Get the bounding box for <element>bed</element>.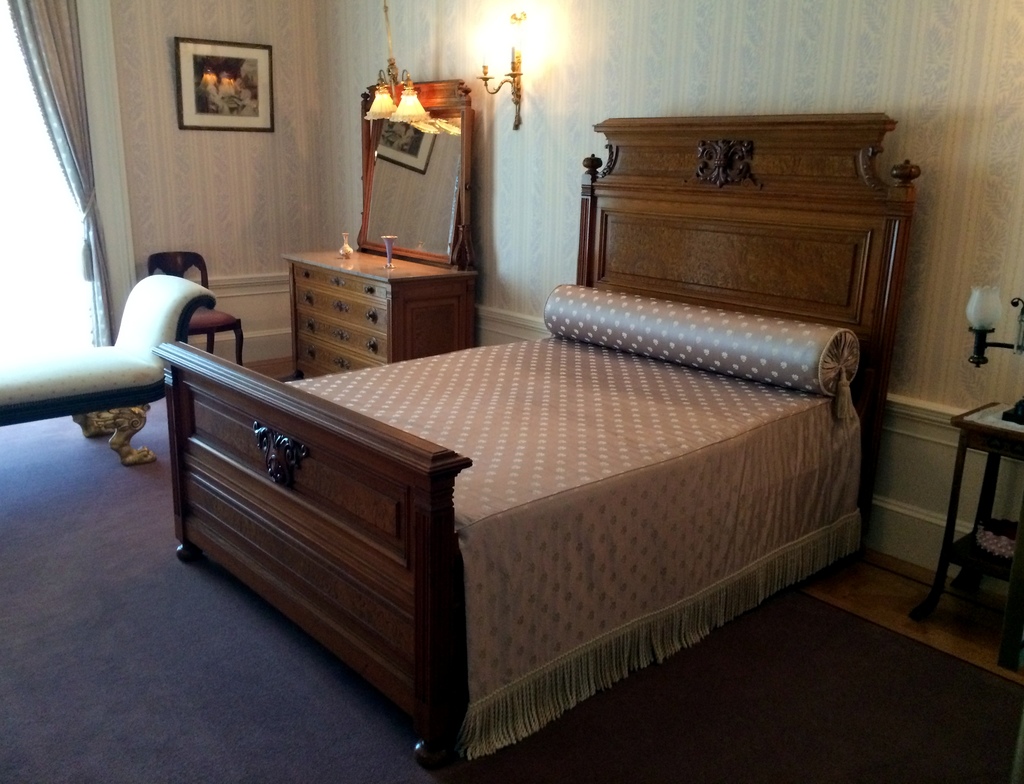
(154, 105, 920, 783).
